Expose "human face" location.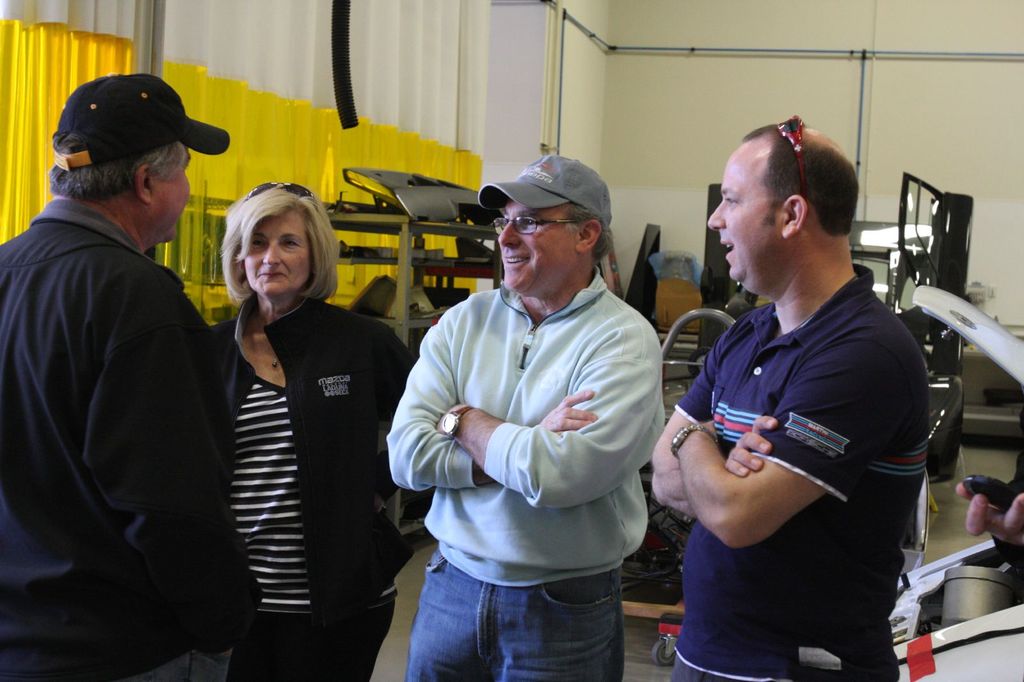
Exposed at box=[243, 210, 313, 299].
